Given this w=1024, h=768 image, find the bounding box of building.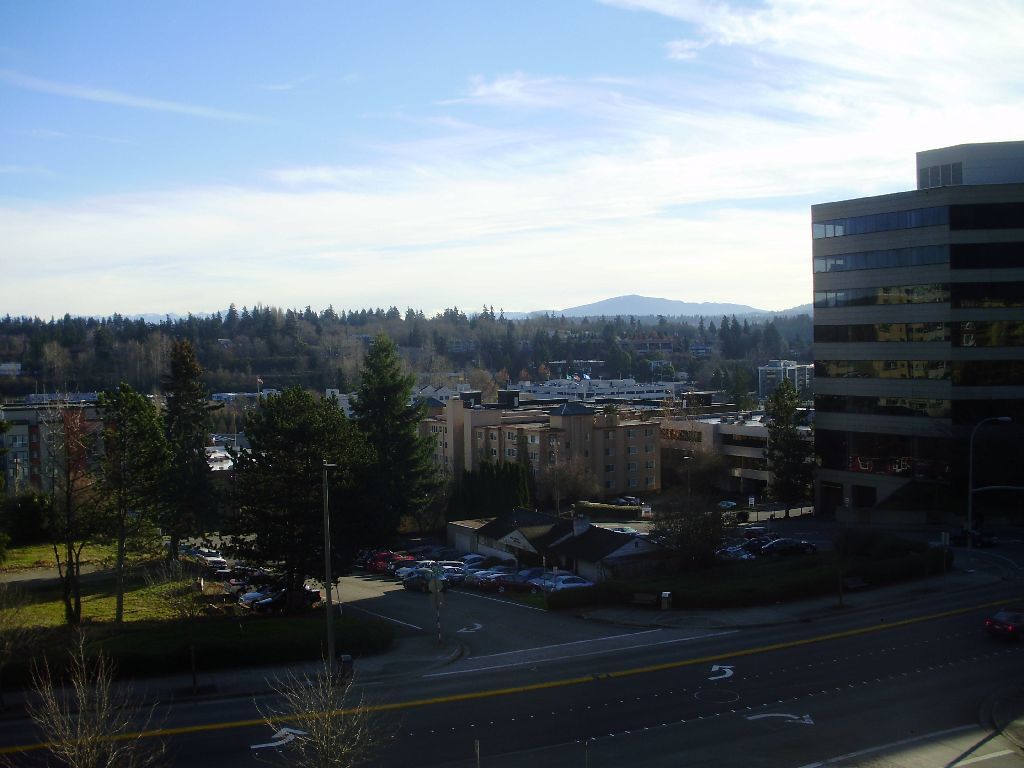
(915,136,1023,186).
